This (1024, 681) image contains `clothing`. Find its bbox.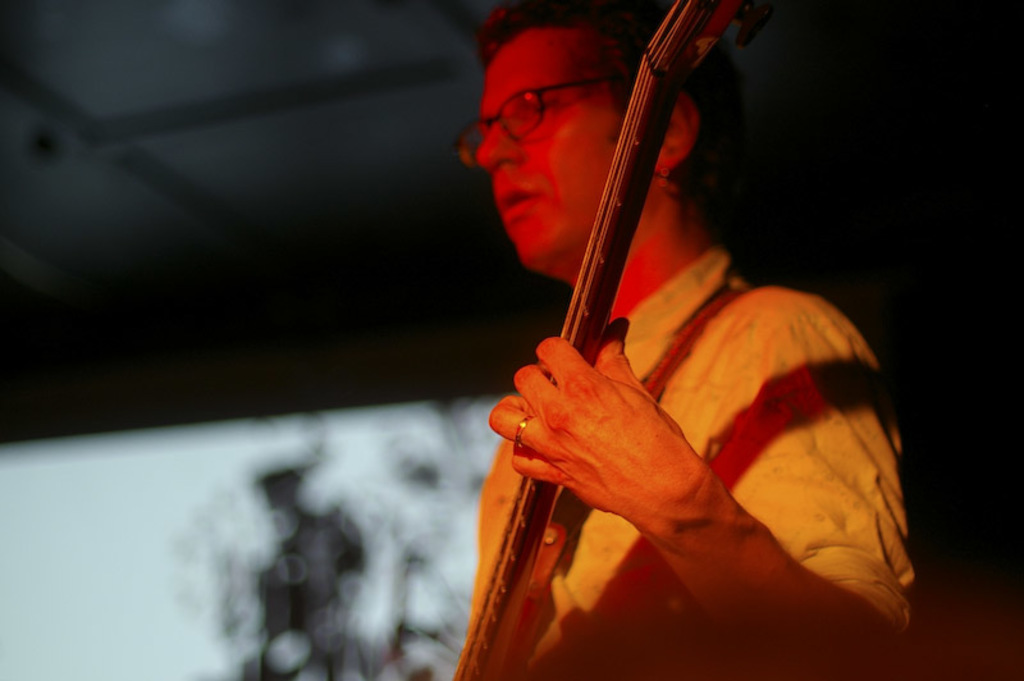
[left=476, top=239, right=916, bottom=680].
